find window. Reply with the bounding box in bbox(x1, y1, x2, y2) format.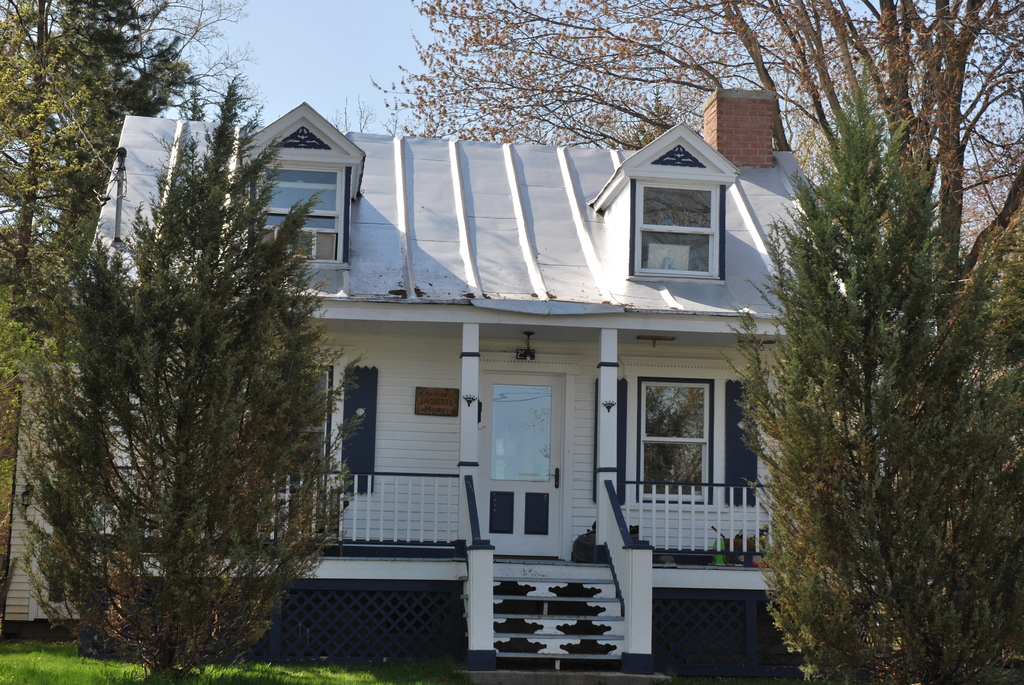
bbox(634, 184, 726, 278).
